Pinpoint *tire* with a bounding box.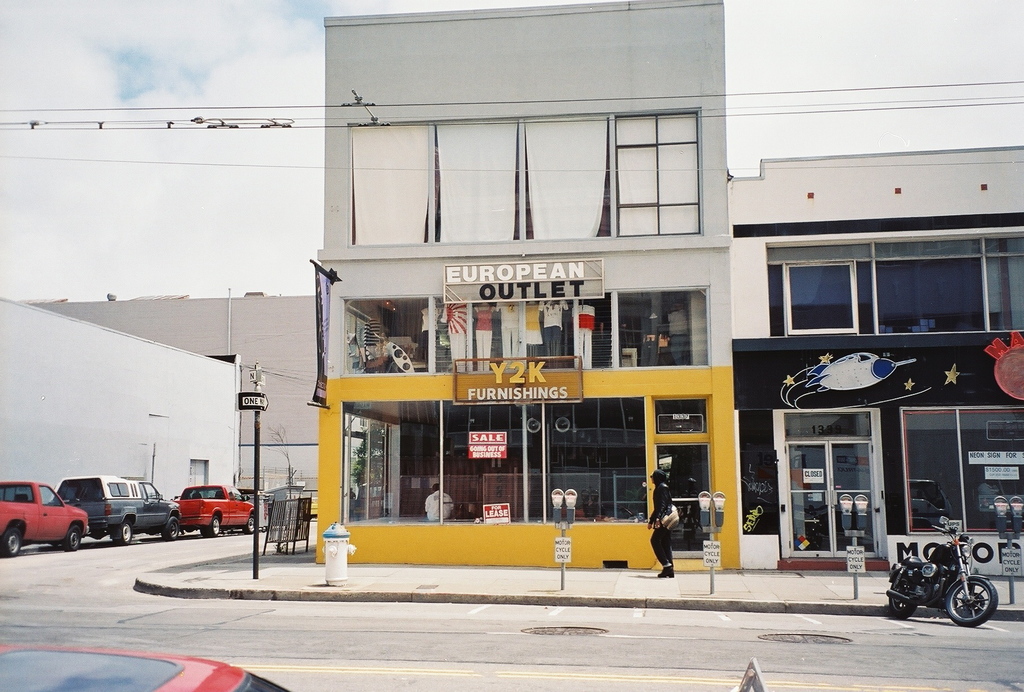
<region>200, 516, 219, 537</region>.
